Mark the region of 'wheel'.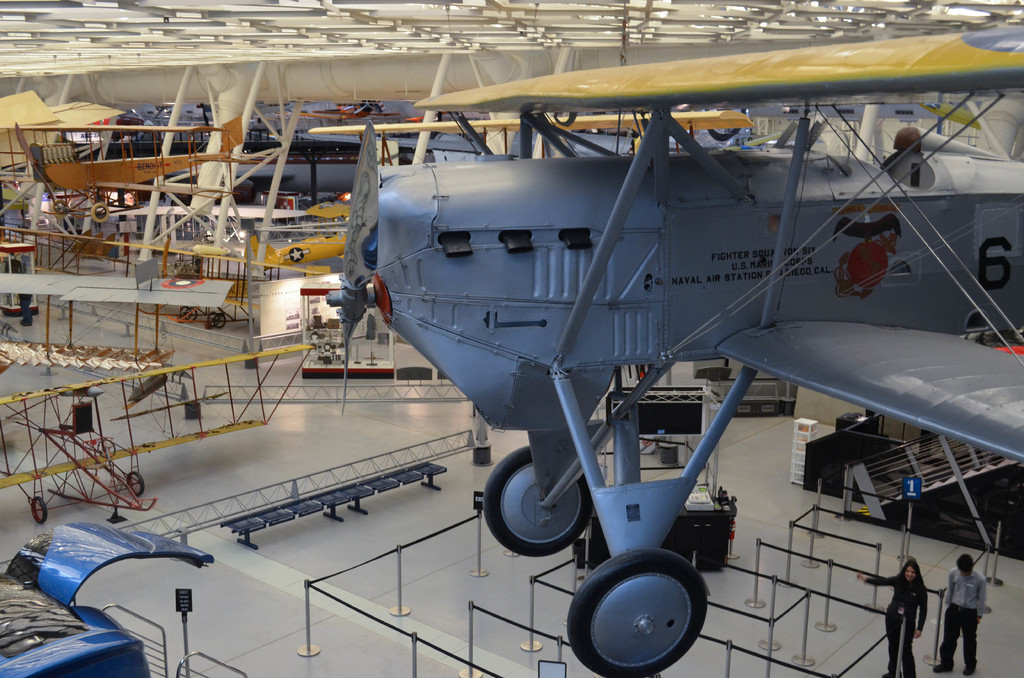
Region: [483,446,589,560].
